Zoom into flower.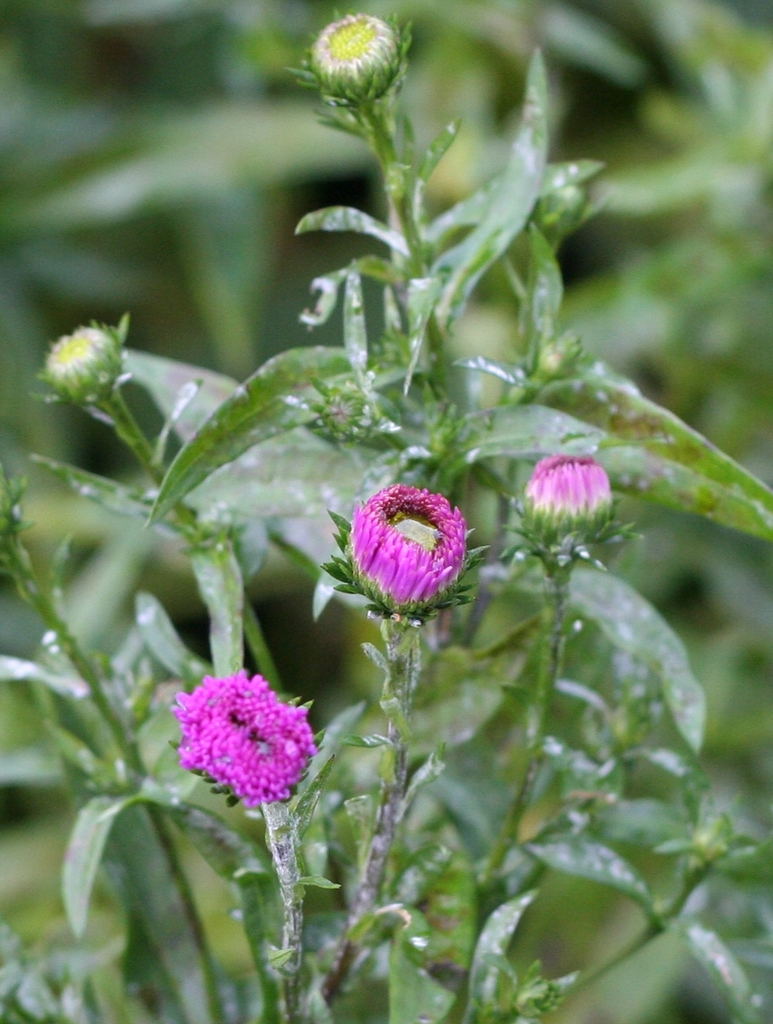
Zoom target: detection(314, 11, 408, 97).
